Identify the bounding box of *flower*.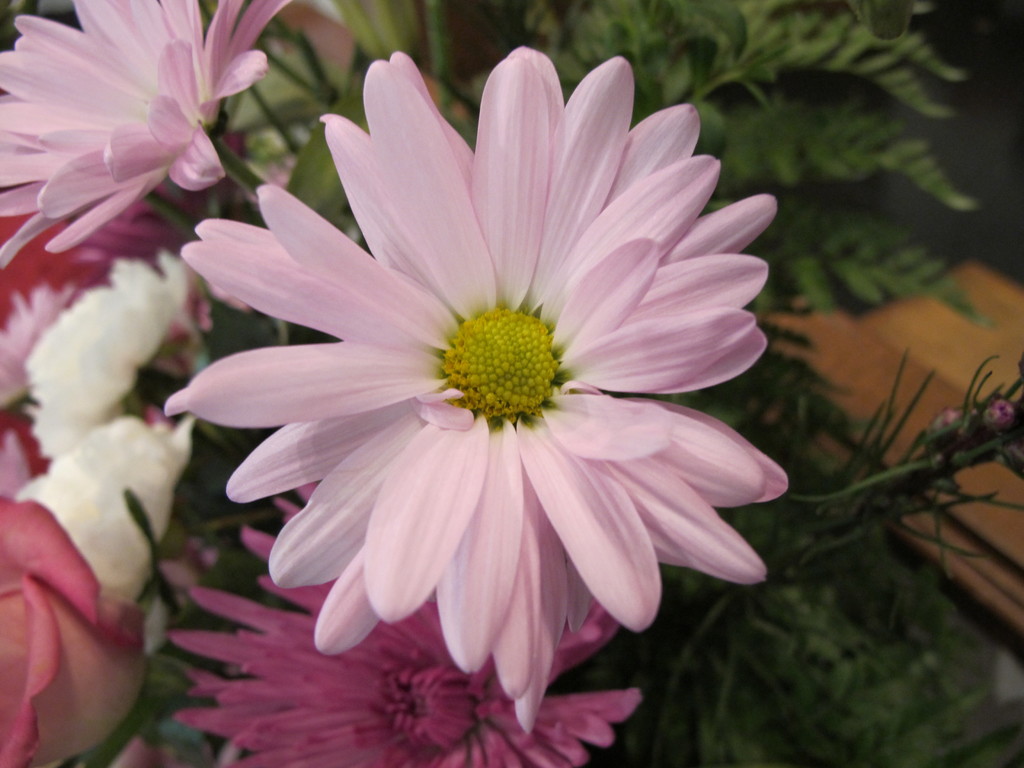
left=943, top=406, right=965, bottom=430.
